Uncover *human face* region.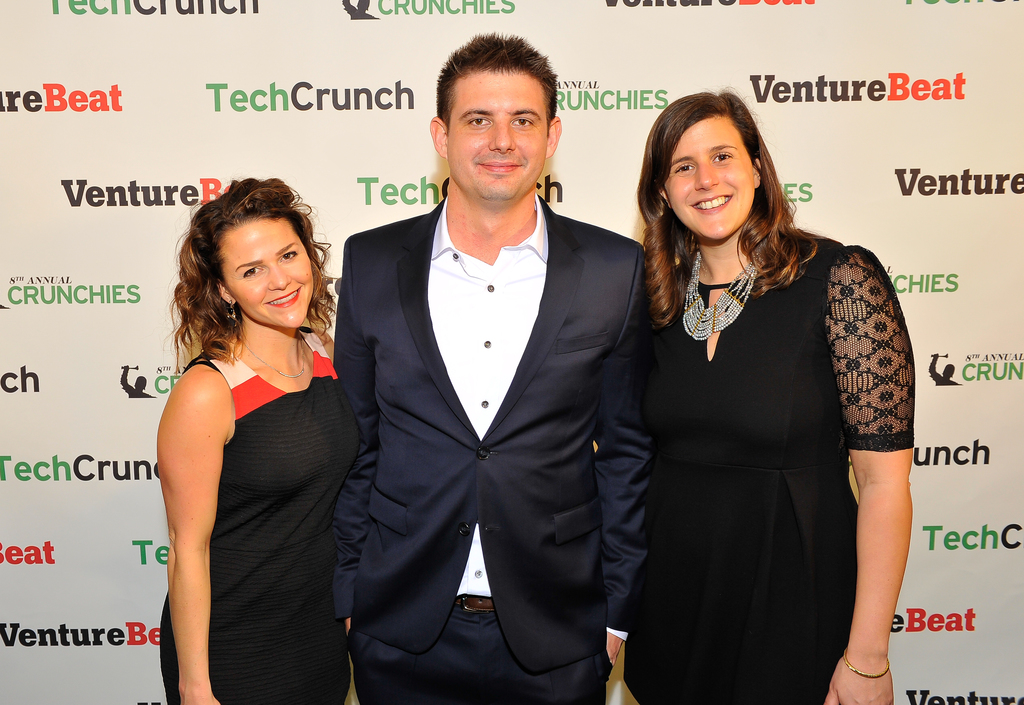
Uncovered: <box>664,113,755,240</box>.
